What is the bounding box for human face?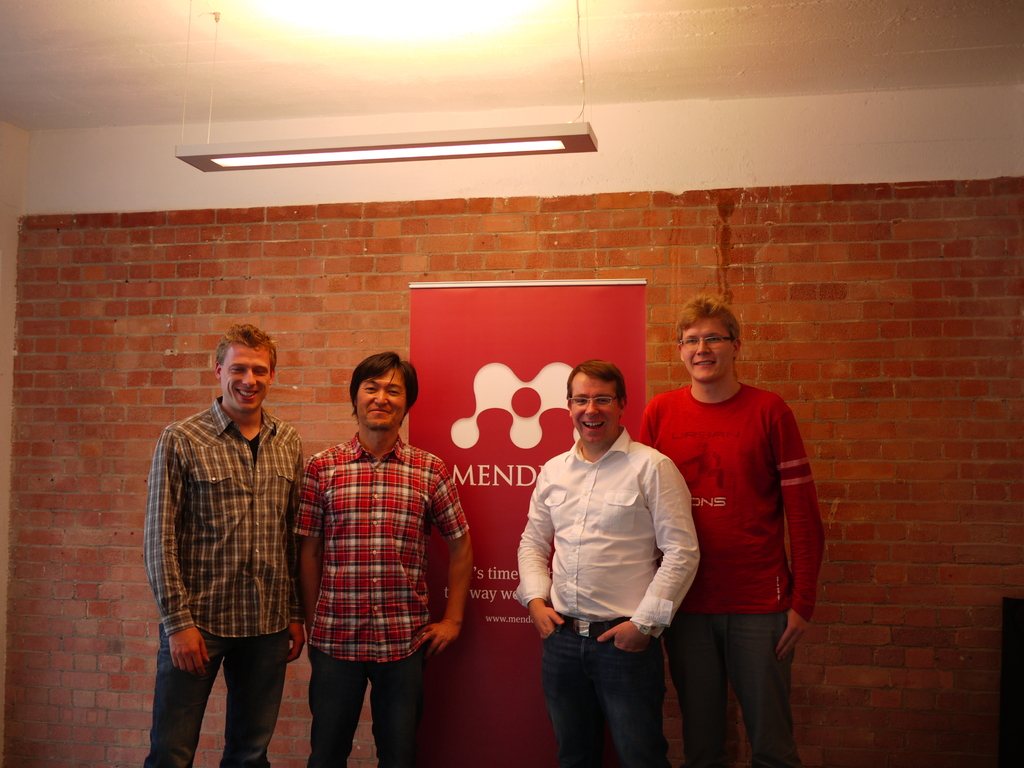
box=[571, 376, 619, 444].
